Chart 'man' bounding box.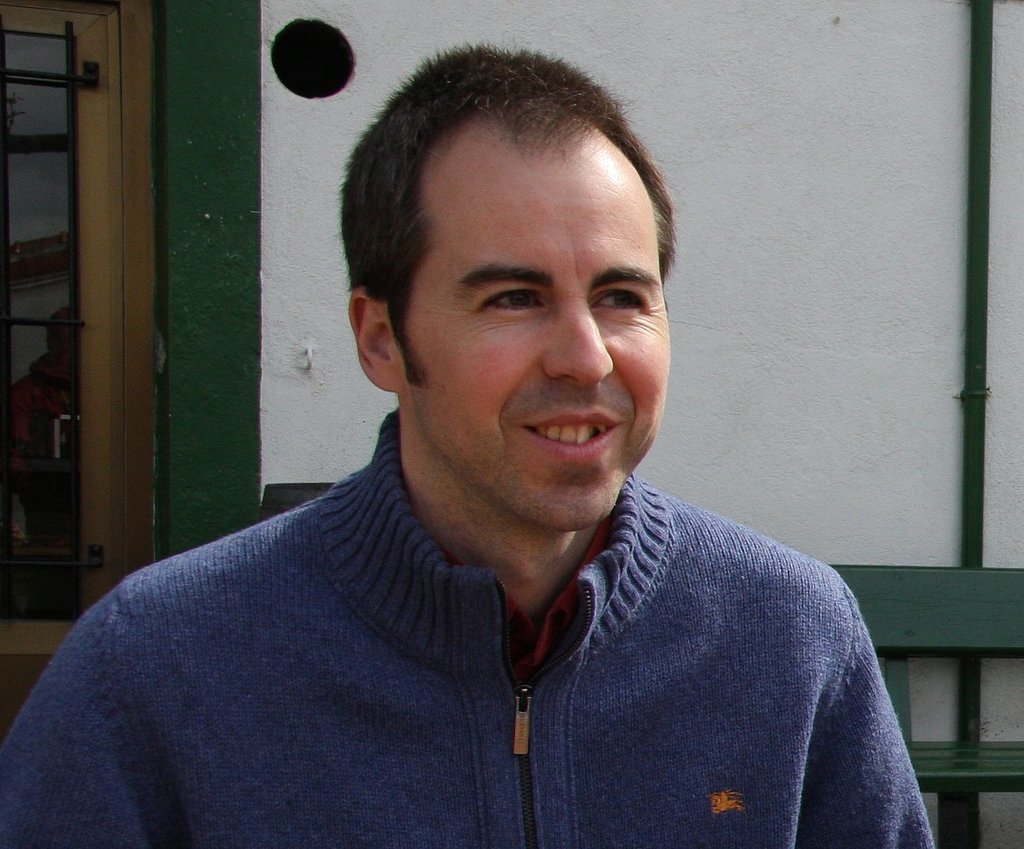
Charted: x1=13, y1=58, x2=974, y2=837.
